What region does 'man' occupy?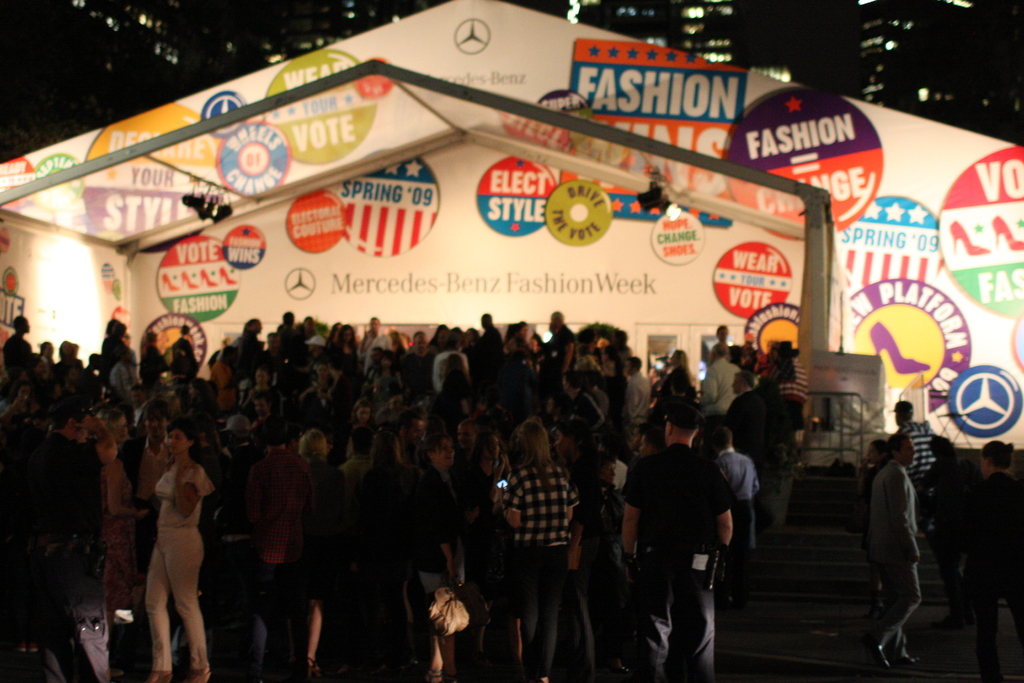
locate(700, 343, 740, 449).
